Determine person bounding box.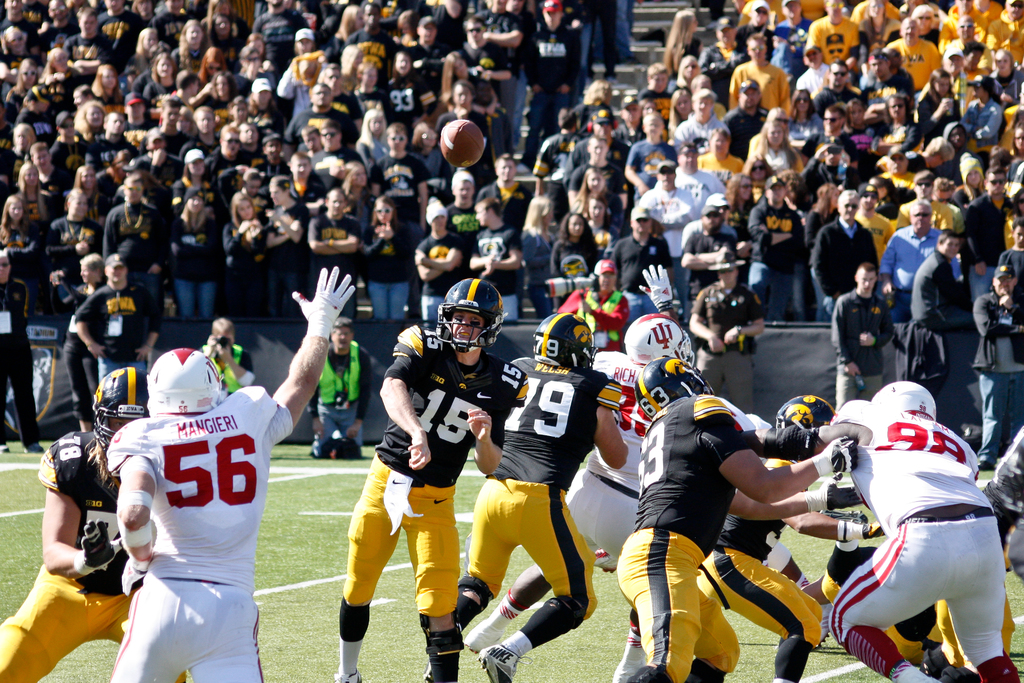
Determined: box=[305, 320, 378, 460].
